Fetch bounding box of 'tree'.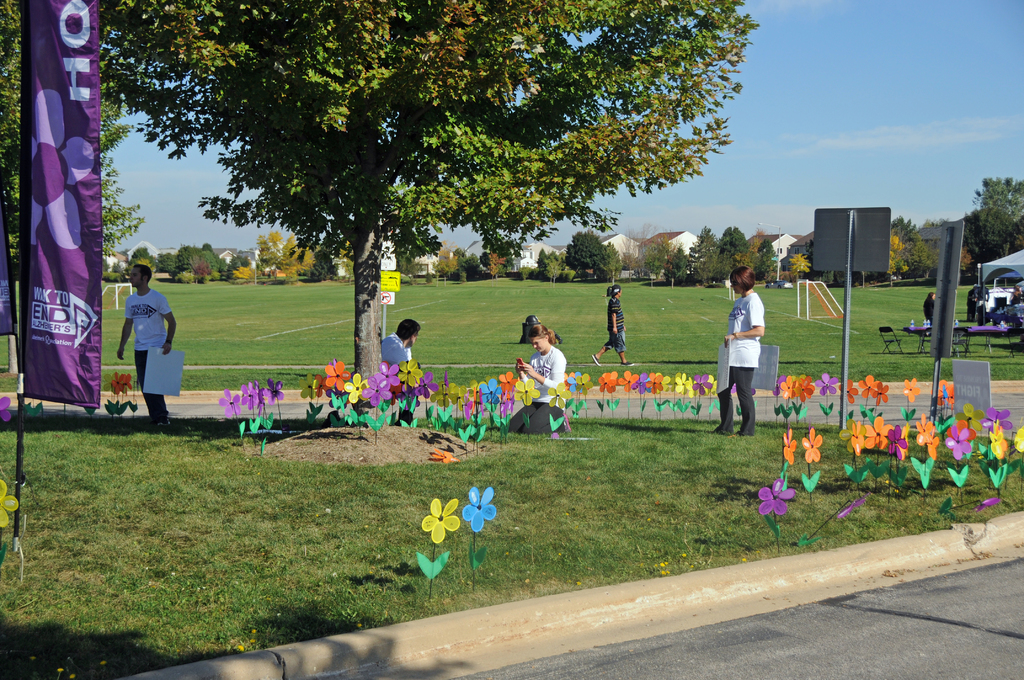
Bbox: bbox=(0, 0, 157, 383).
